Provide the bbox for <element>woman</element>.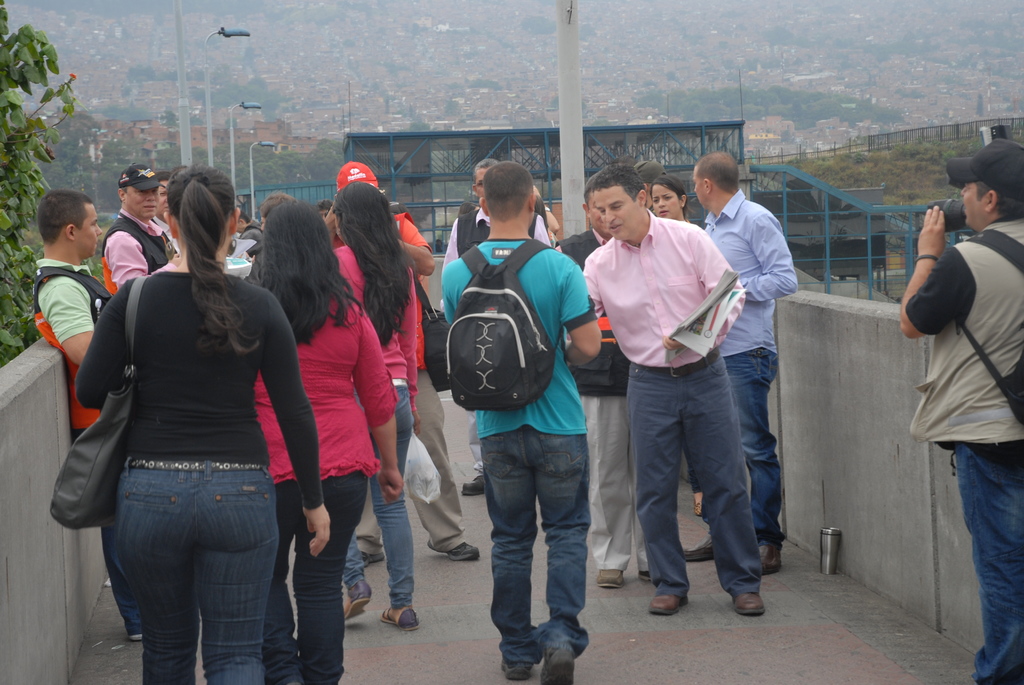
[326, 182, 434, 627].
